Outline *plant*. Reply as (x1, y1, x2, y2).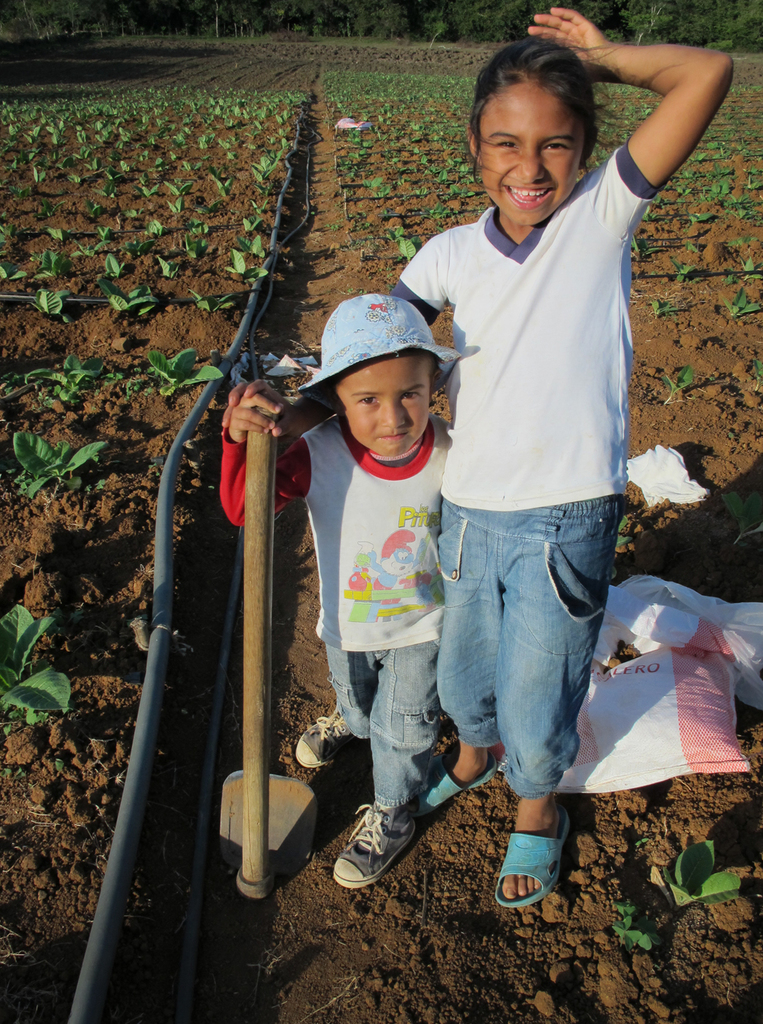
(718, 287, 762, 317).
